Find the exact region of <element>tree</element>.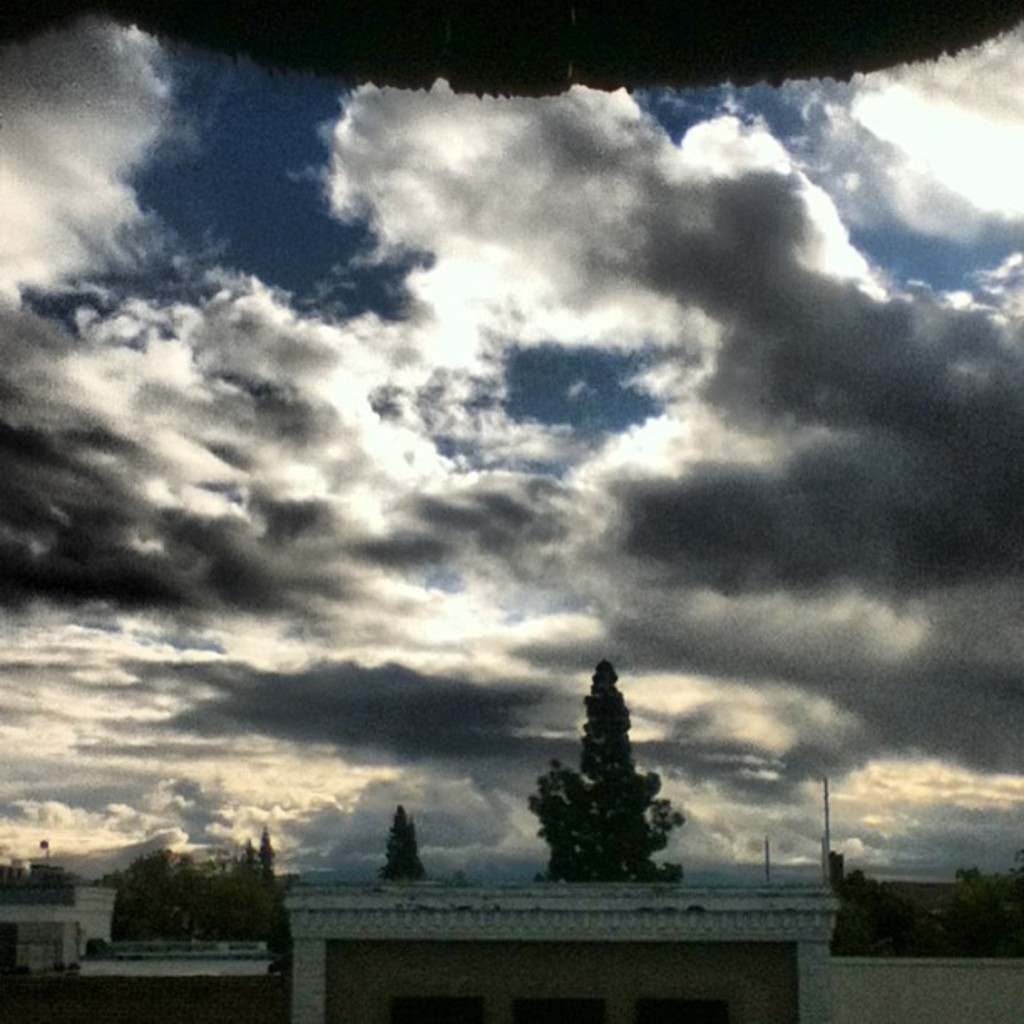
Exact region: left=371, top=800, right=420, bottom=877.
